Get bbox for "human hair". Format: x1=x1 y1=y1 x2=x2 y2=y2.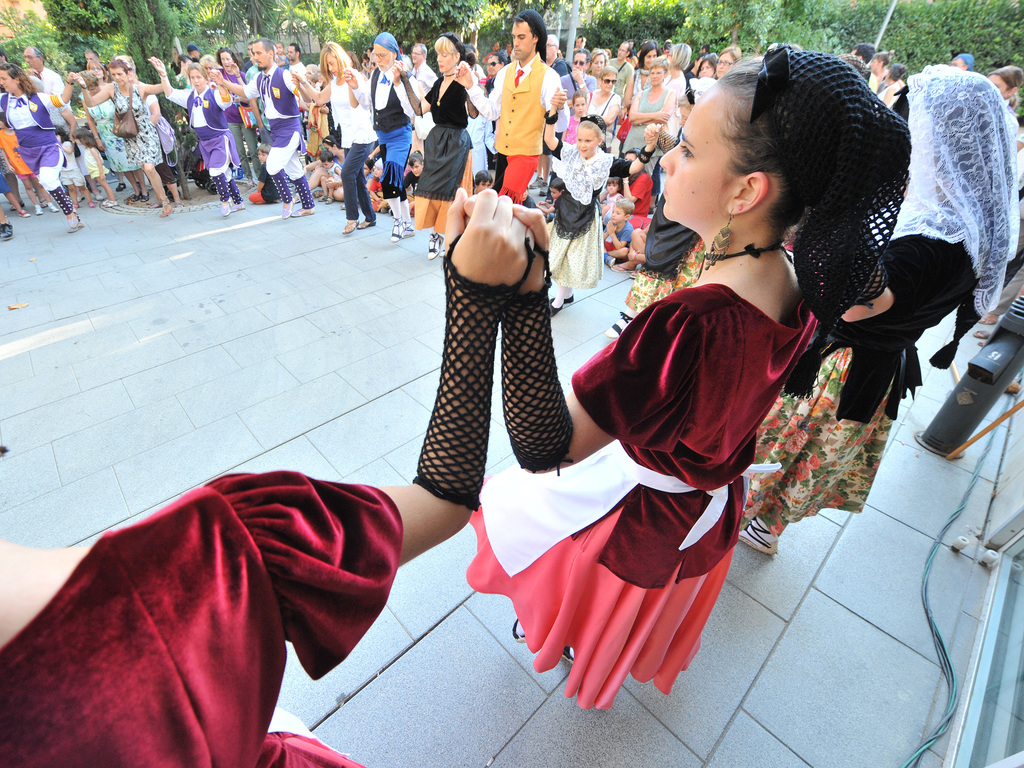
x1=53 y1=124 x2=70 y2=144.
